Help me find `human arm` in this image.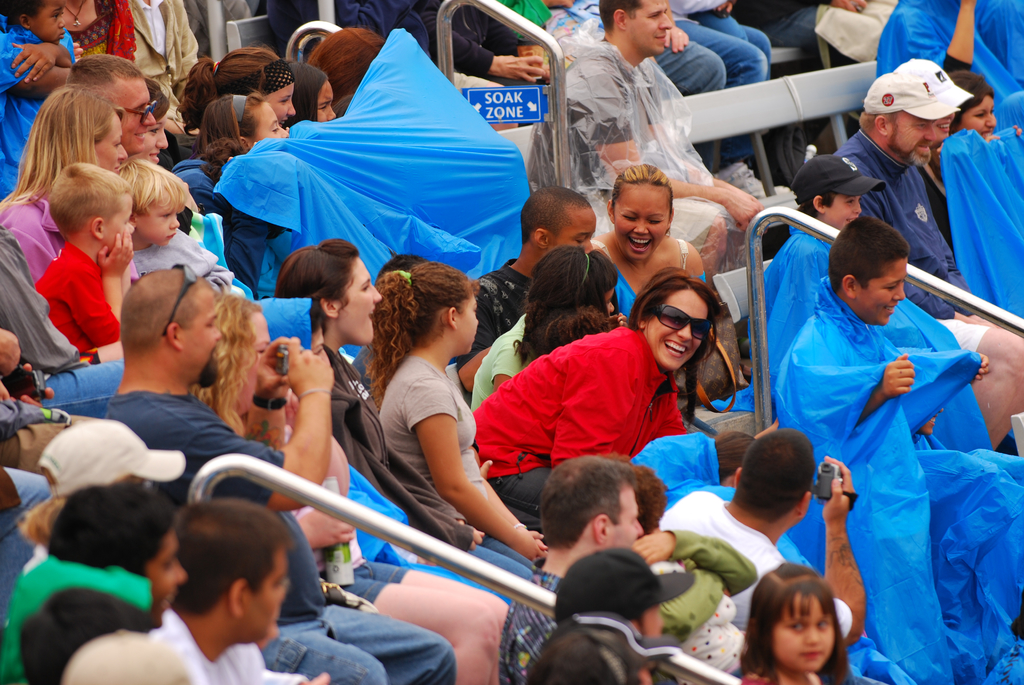
Found it: l=178, t=334, r=335, b=512.
